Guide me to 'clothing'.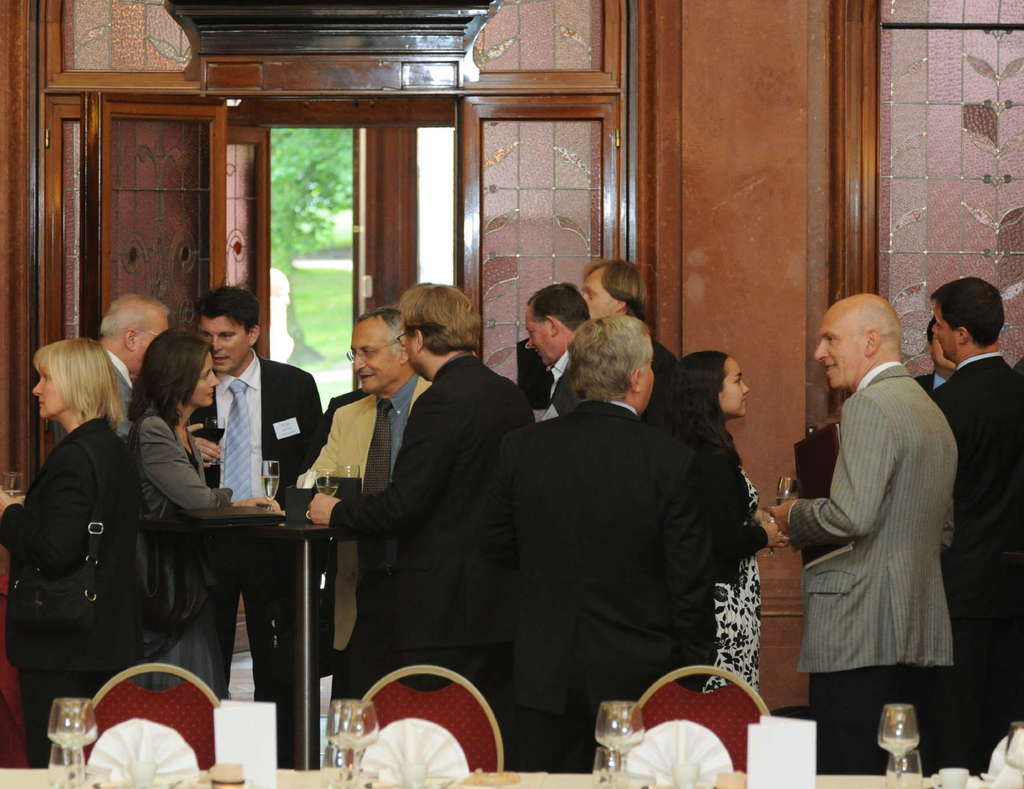
Guidance: left=645, top=335, right=679, bottom=407.
